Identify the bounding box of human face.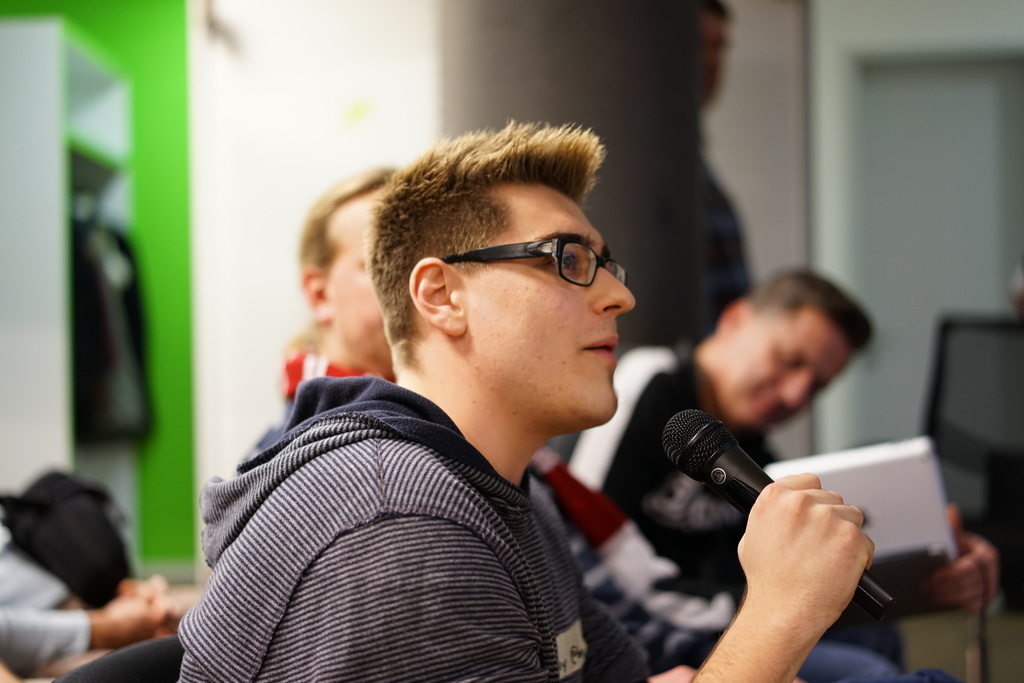
{"left": 334, "top": 185, "right": 387, "bottom": 358}.
